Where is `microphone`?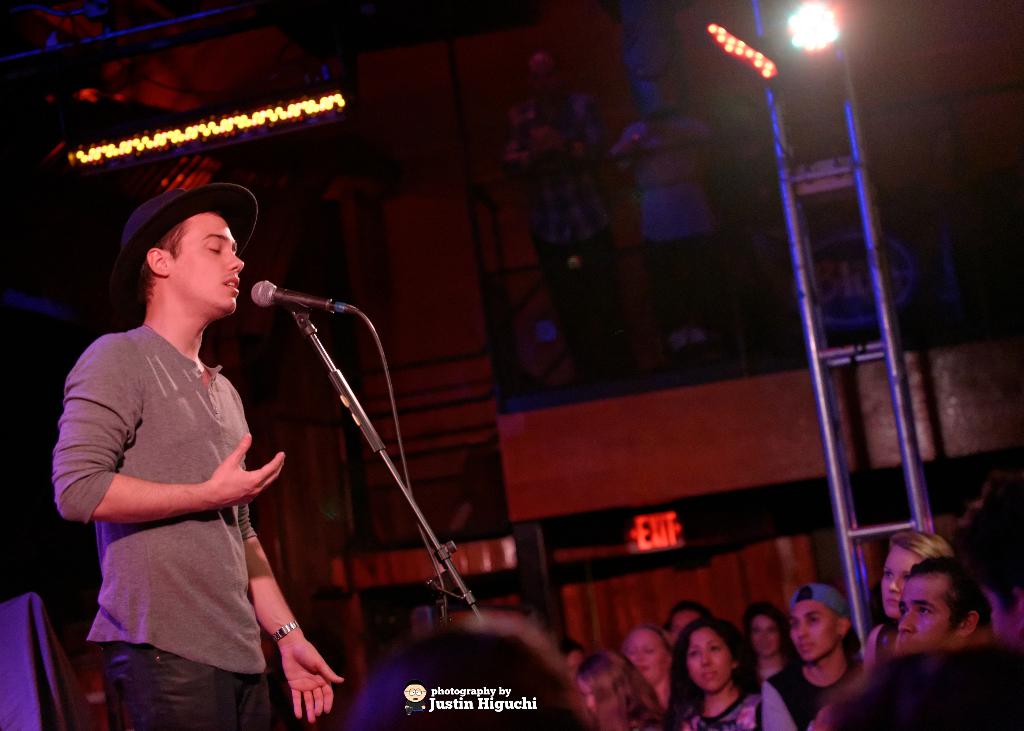
(246, 275, 353, 316).
